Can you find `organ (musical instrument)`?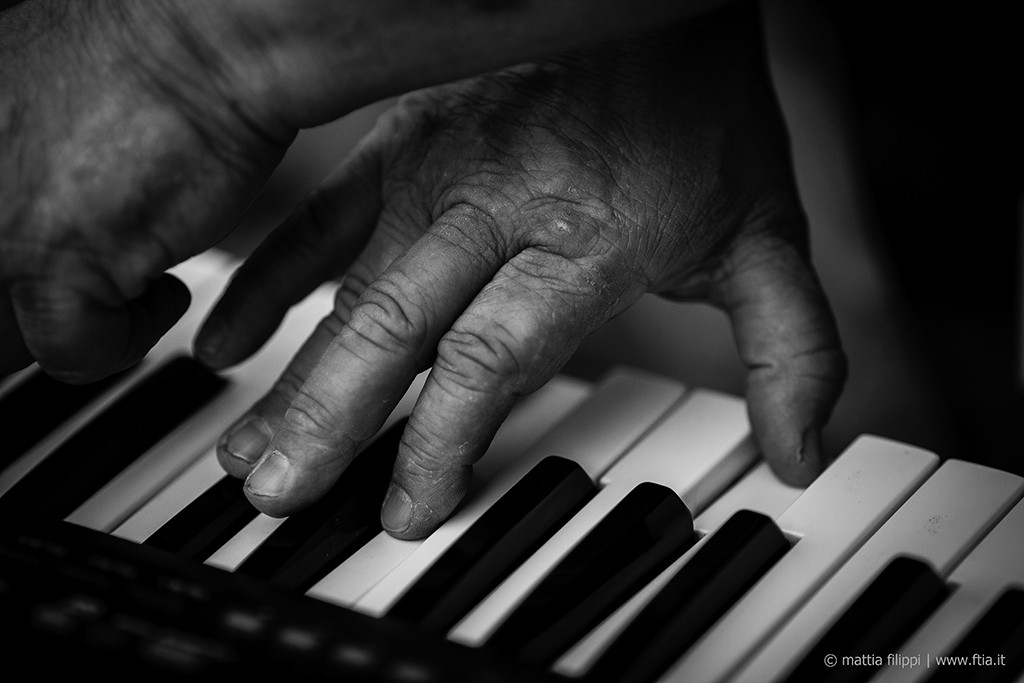
Yes, bounding box: box(1, 104, 1023, 682).
